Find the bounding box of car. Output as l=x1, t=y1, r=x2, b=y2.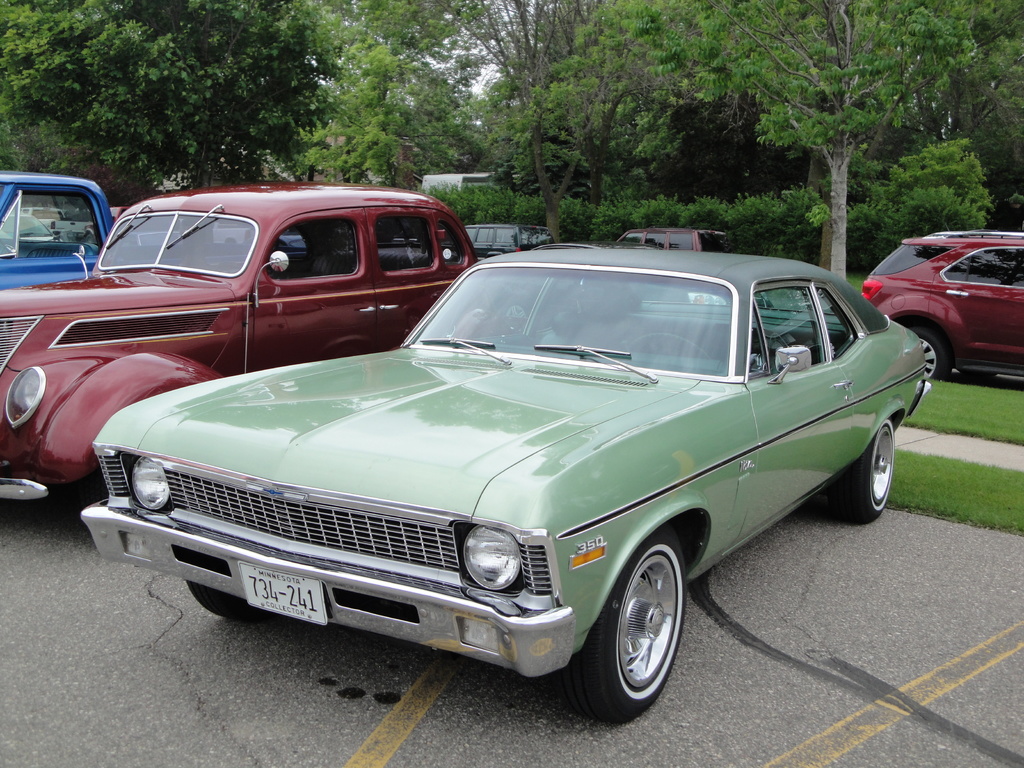
l=465, t=225, r=545, b=259.
